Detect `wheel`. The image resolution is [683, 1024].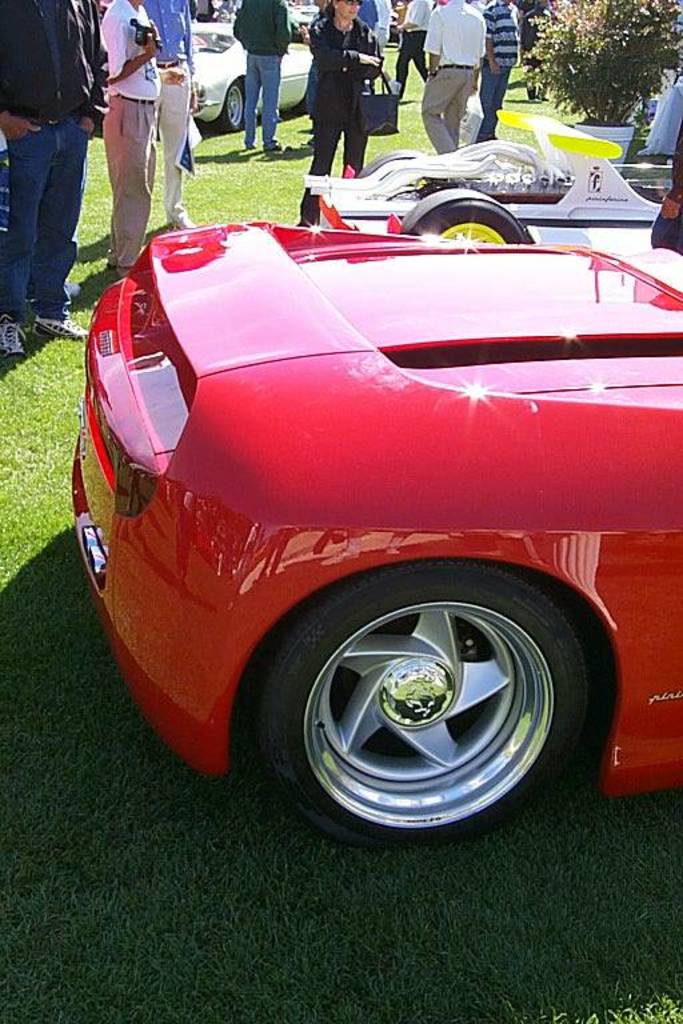
bbox=[221, 80, 243, 131].
